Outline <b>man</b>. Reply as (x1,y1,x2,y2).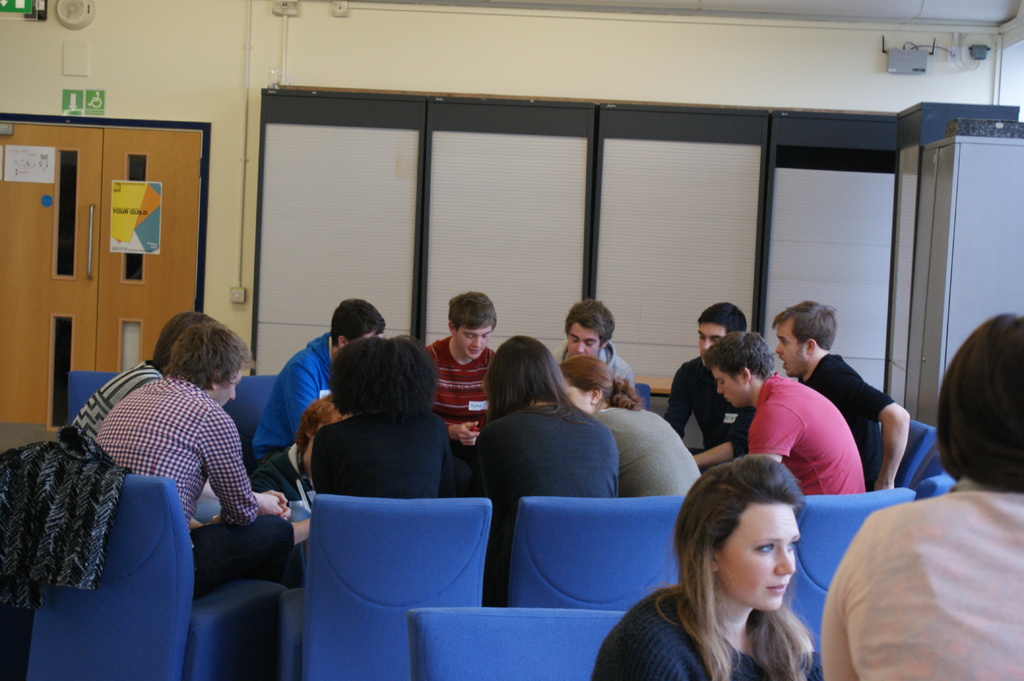
(426,288,500,508).
